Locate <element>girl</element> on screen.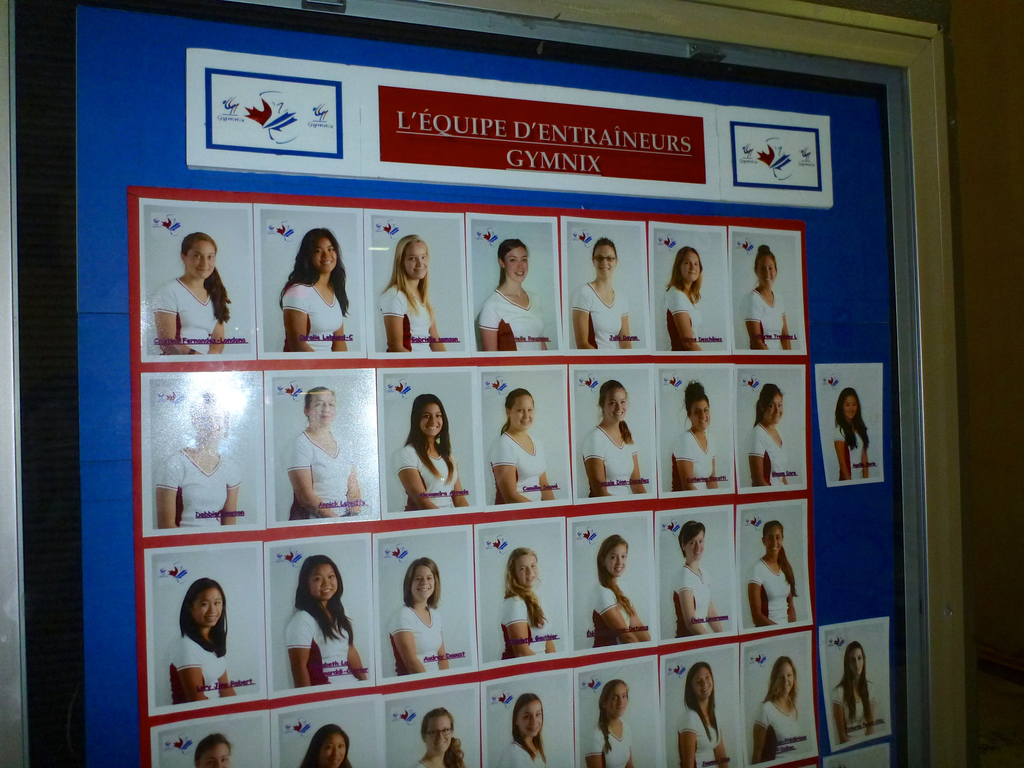
On screen at Rect(828, 637, 884, 749).
